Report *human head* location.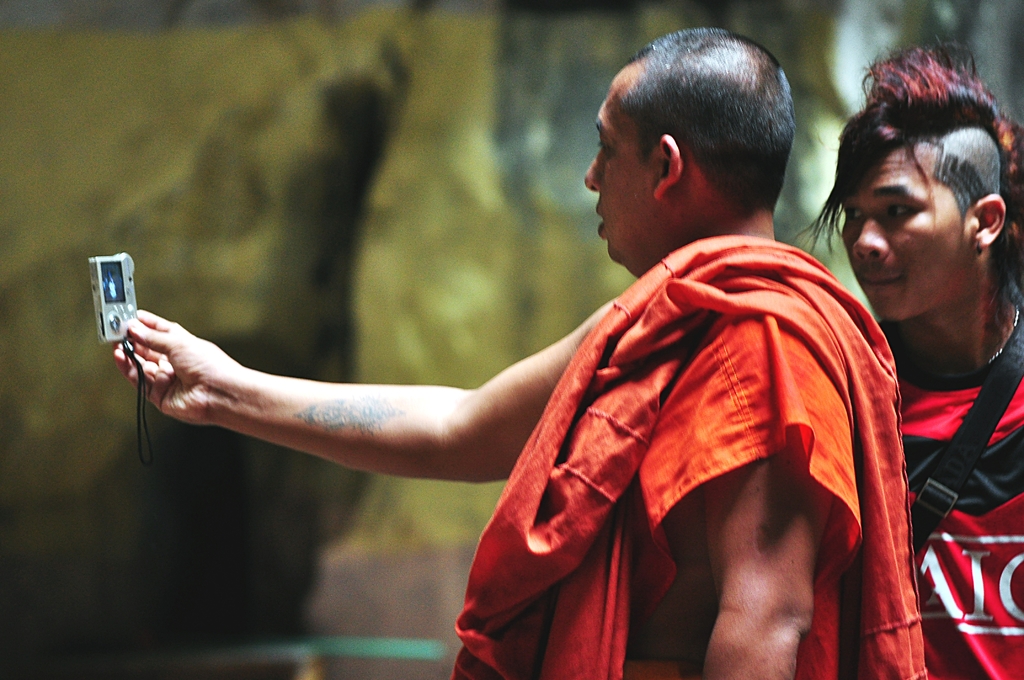
Report: crop(808, 38, 1023, 318).
